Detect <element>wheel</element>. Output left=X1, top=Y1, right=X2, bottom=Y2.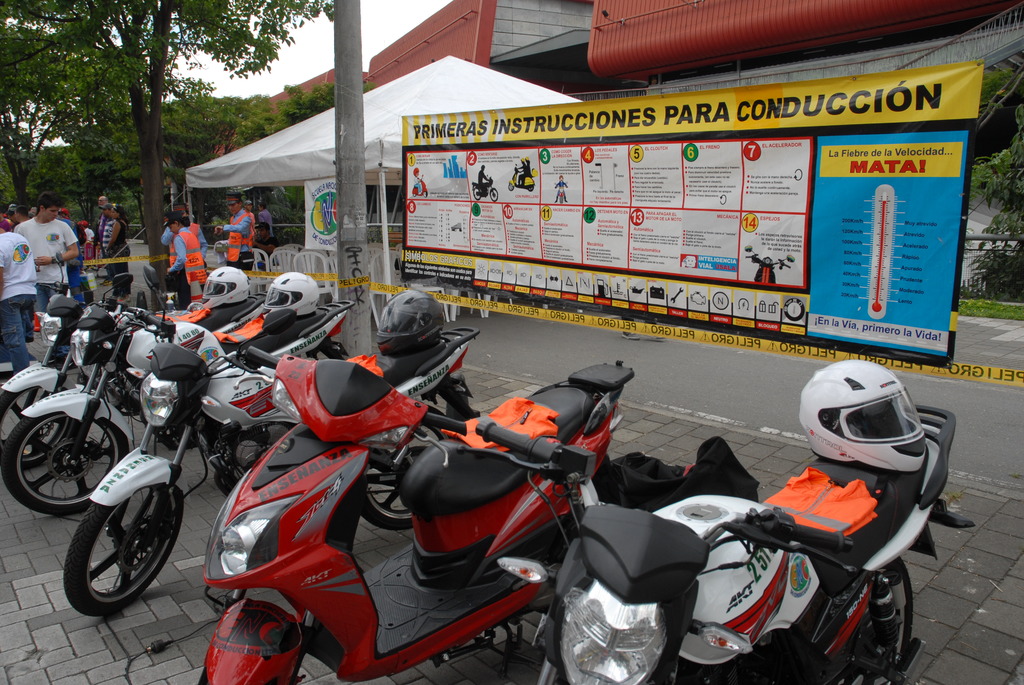
left=423, top=191, right=428, bottom=199.
